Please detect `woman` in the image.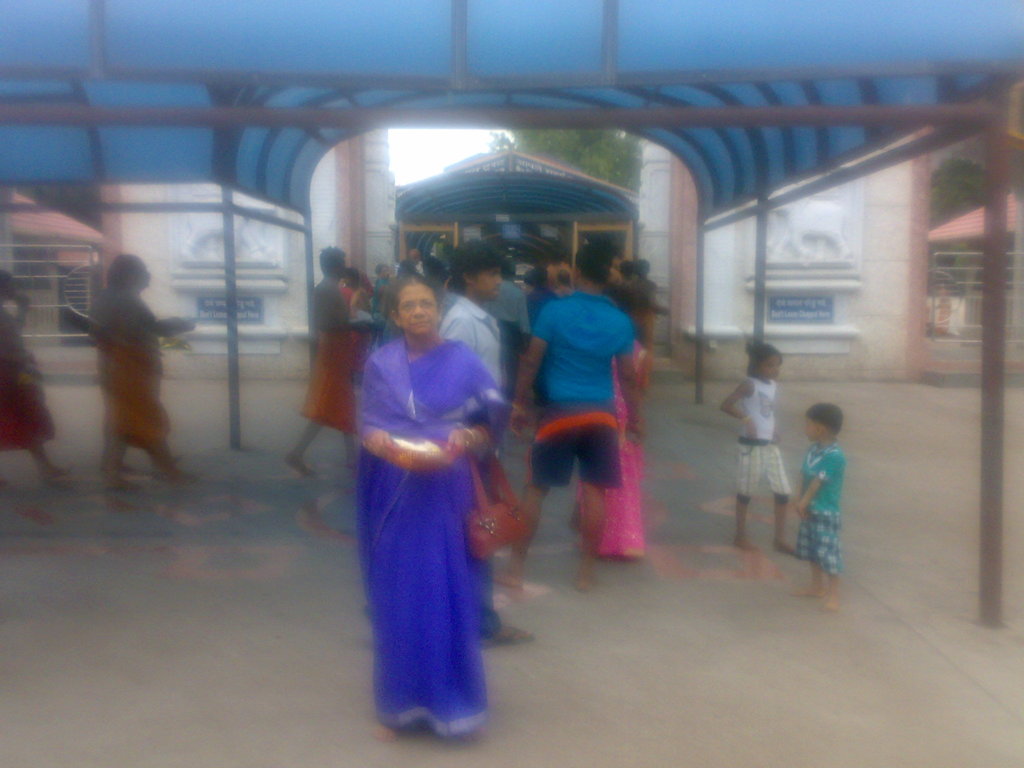
{"x1": 0, "y1": 266, "x2": 75, "y2": 482}.
